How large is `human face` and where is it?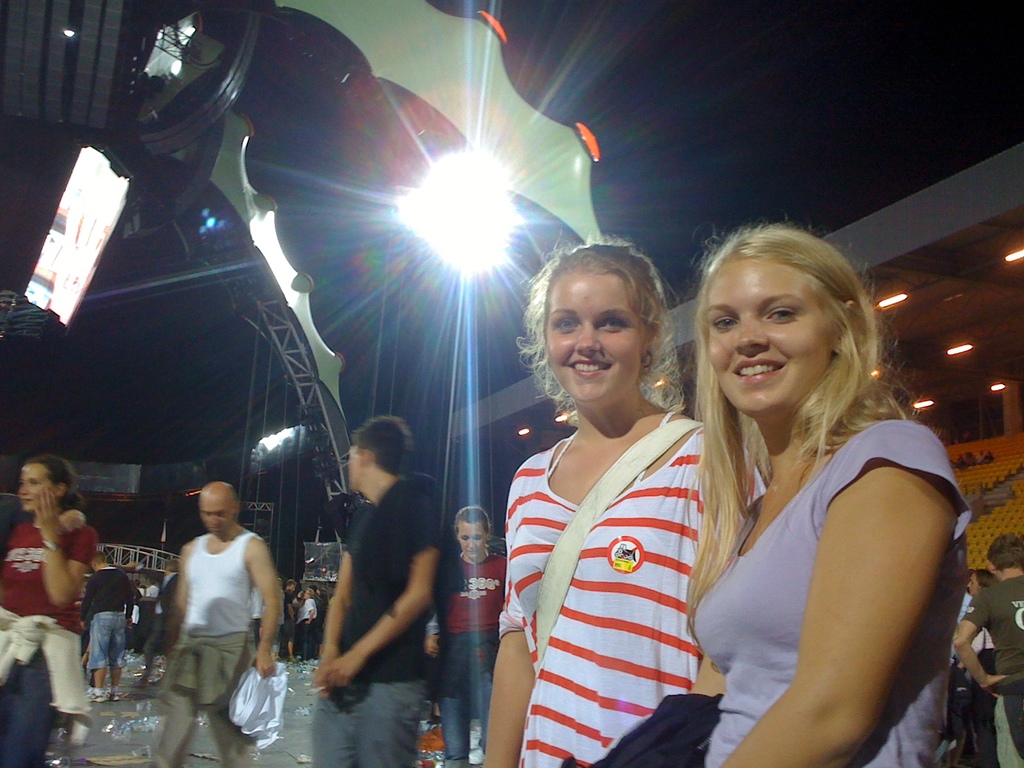
Bounding box: box=[202, 504, 234, 536].
